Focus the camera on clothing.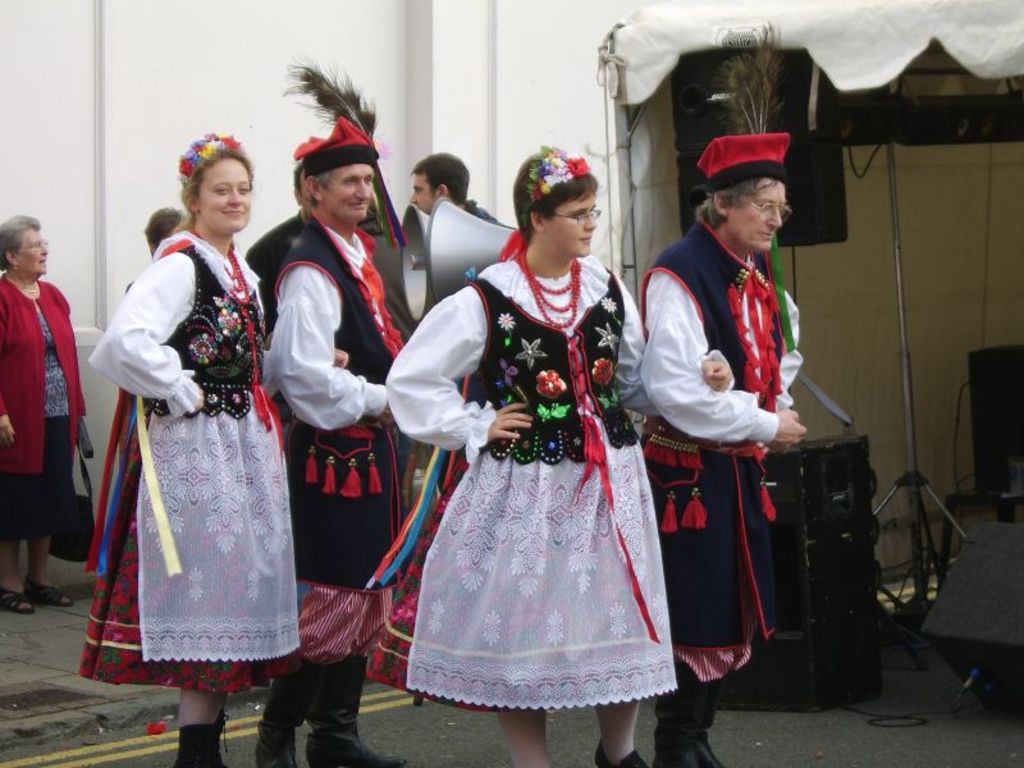
Focus region: {"x1": 280, "y1": 209, "x2": 404, "y2": 690}.
